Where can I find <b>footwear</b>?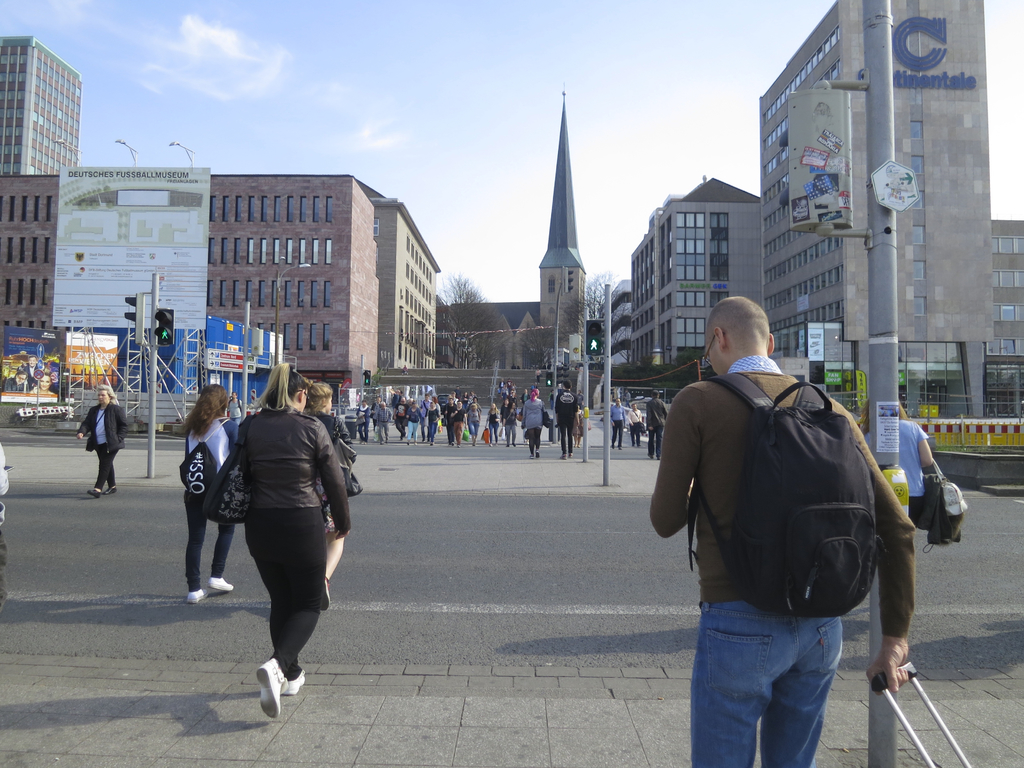
You can find it at (208,576,234,592).
